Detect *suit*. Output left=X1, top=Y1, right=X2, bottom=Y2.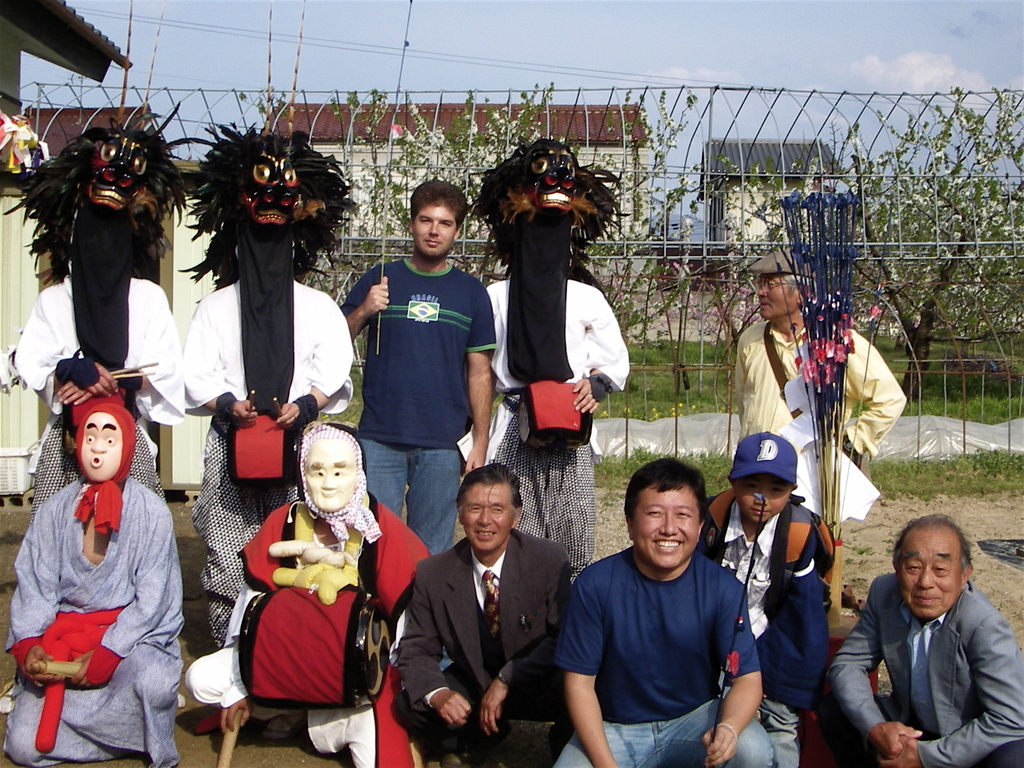
left=822, top=572, right=1023, bottom=767.
